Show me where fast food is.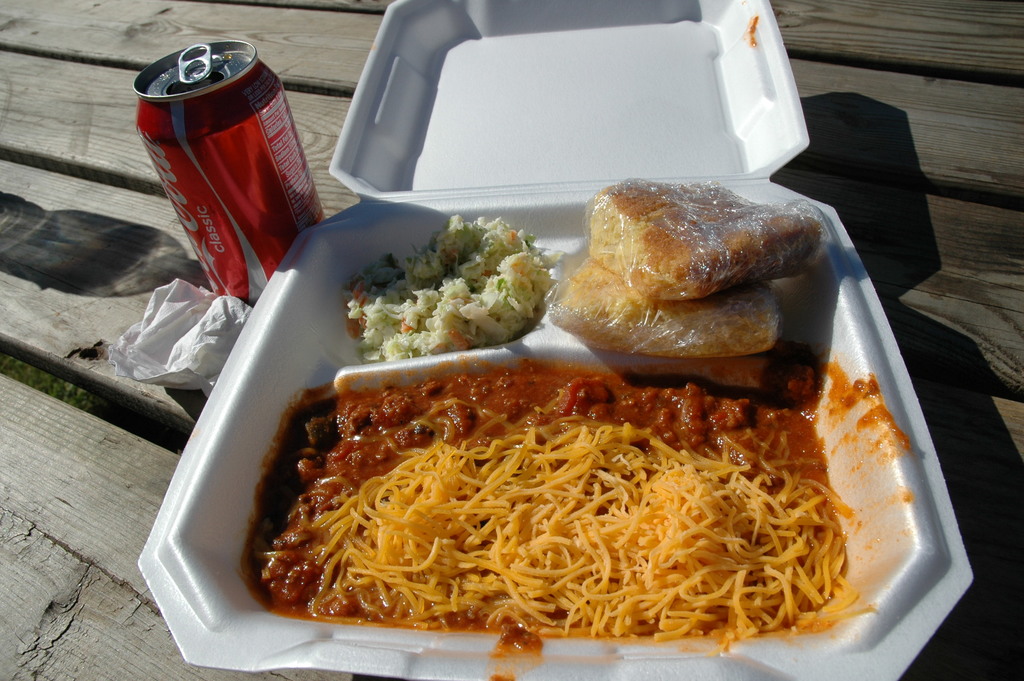
fast food is at box(591, 174, 840, 300).
